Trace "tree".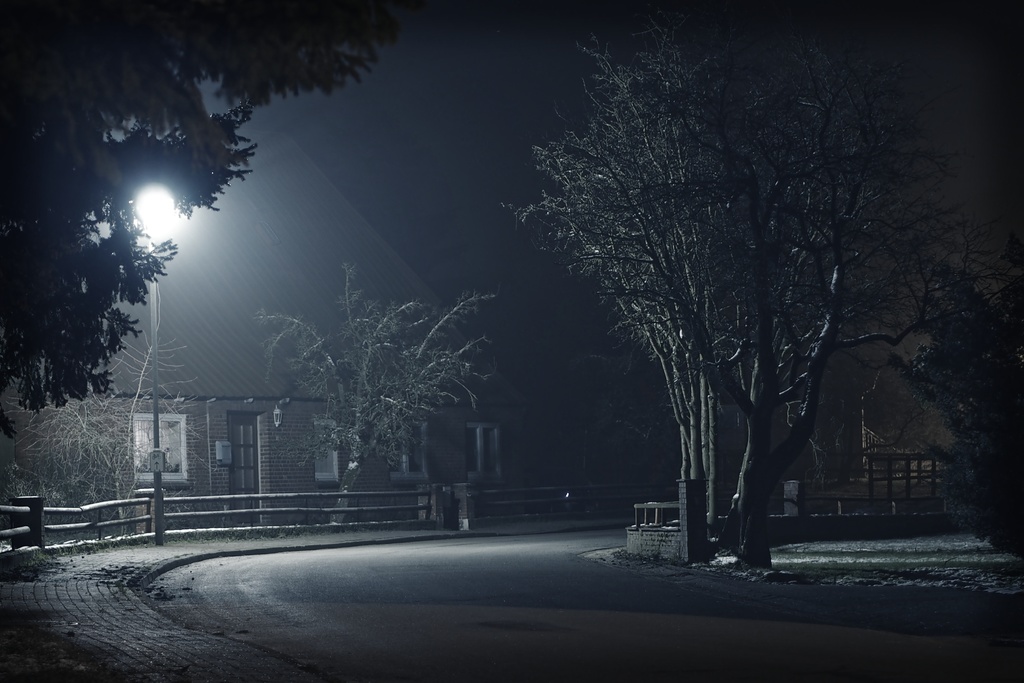
Traced to {"left": 0, "top": 1, "right": 424, "bottom": 409}.
